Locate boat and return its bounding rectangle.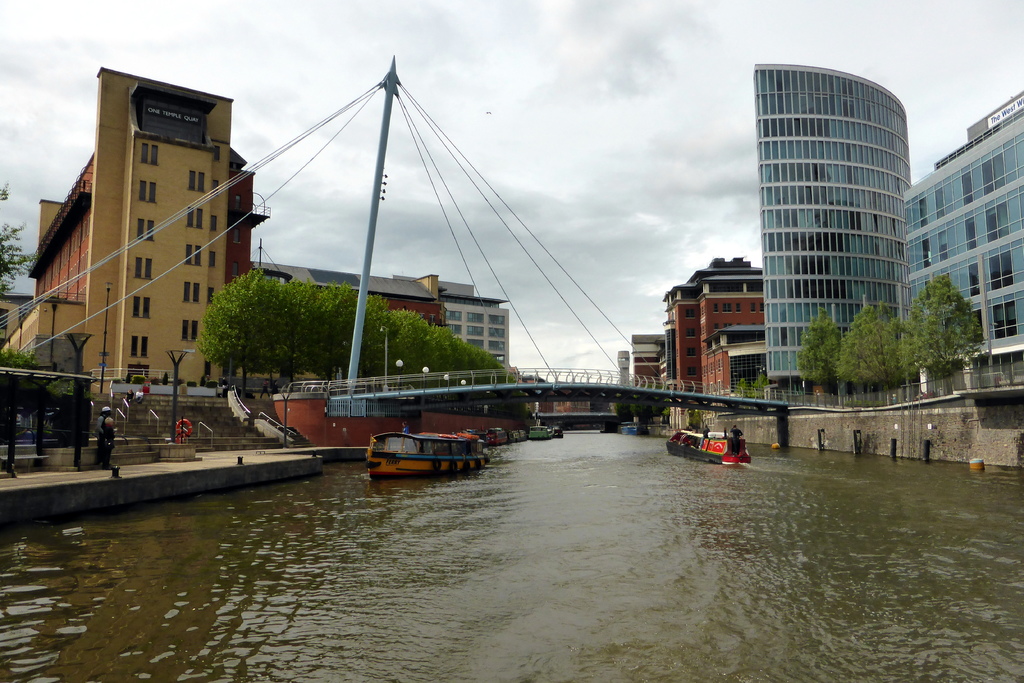
bbox=(351, 420, 499, 479).
